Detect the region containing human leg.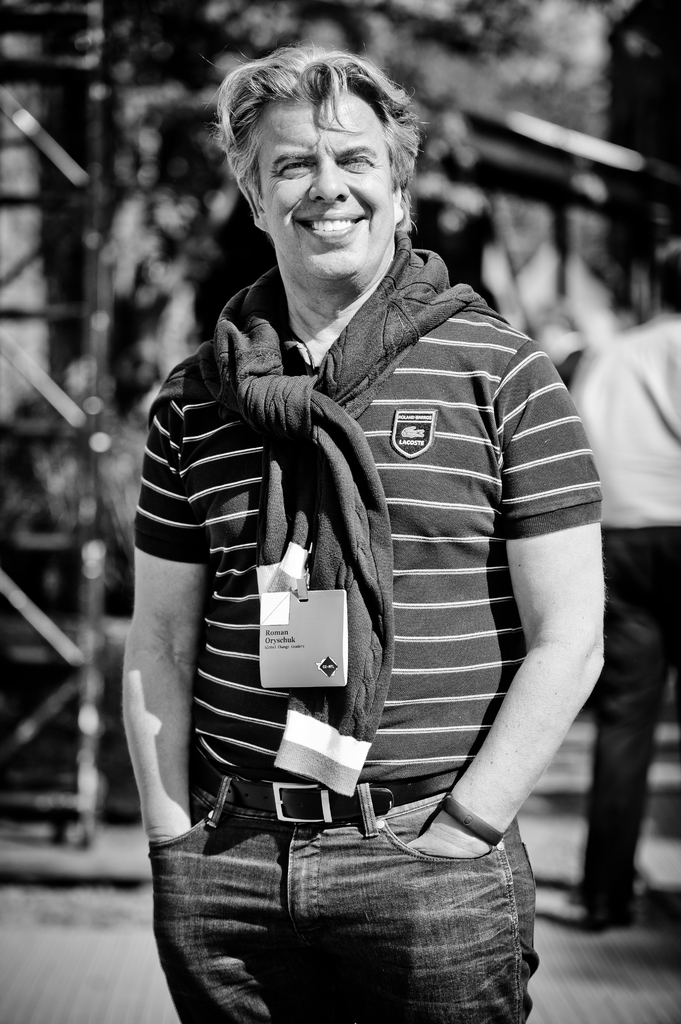
316 777 538 1023.
